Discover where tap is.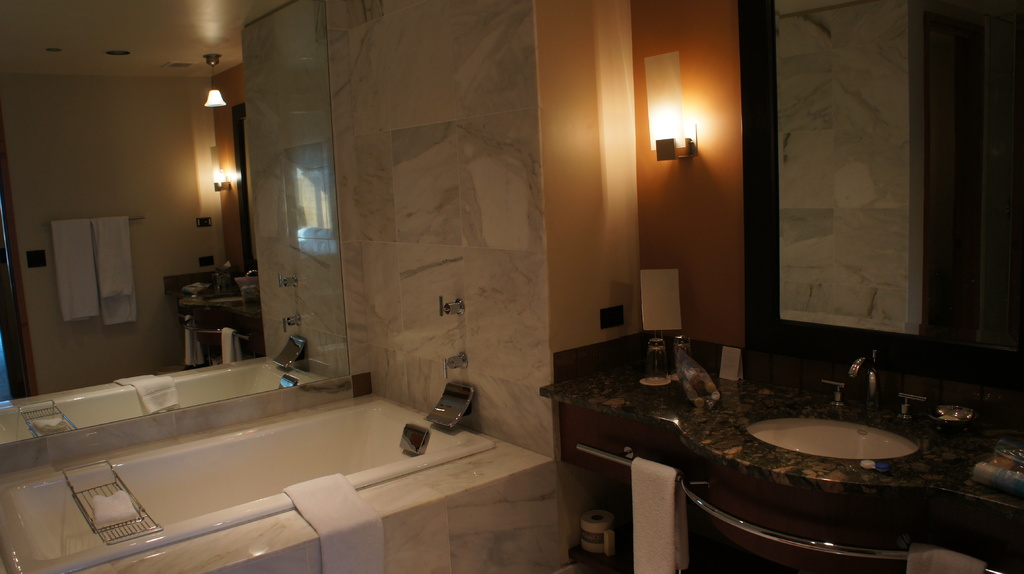
Discovered at [x1=438, y1=293, x2=465, y2=317].
